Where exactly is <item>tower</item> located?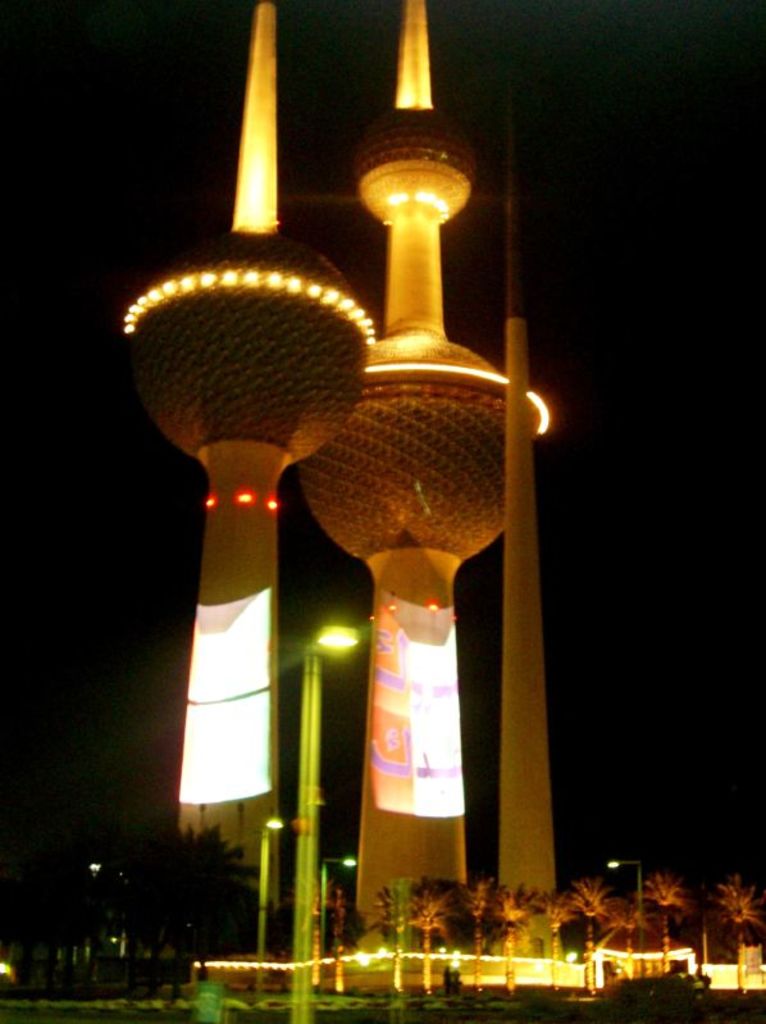
Its bounding box is crop(295, 3, 569, 996).
